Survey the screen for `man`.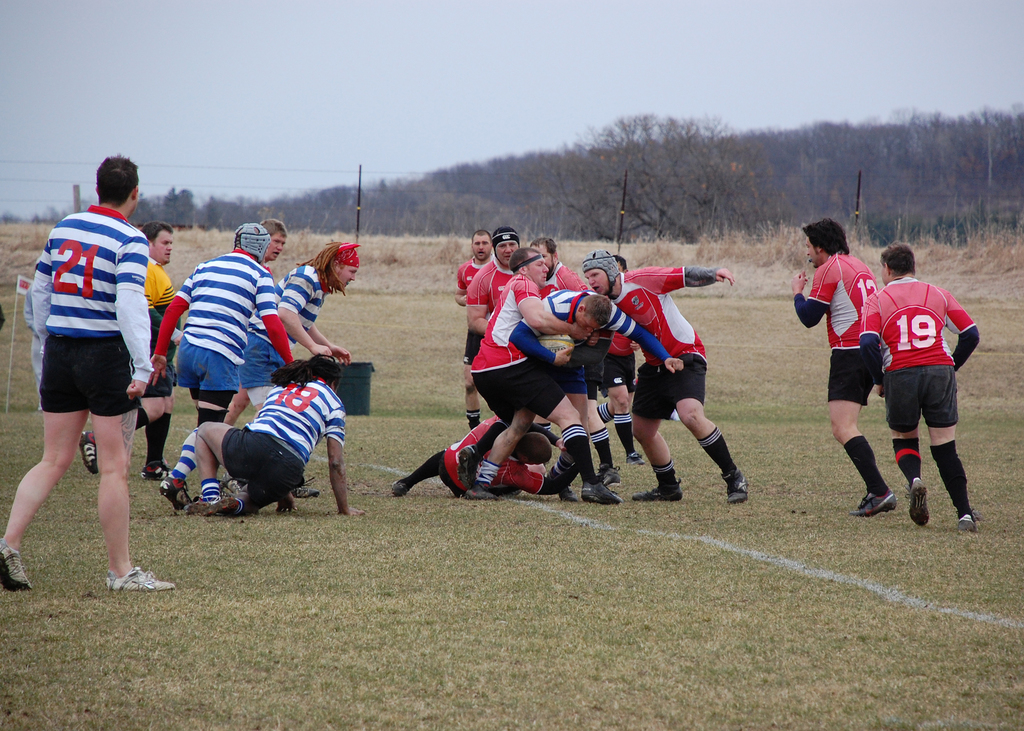
Survey found: BBox(232, 235, 367, 427).
